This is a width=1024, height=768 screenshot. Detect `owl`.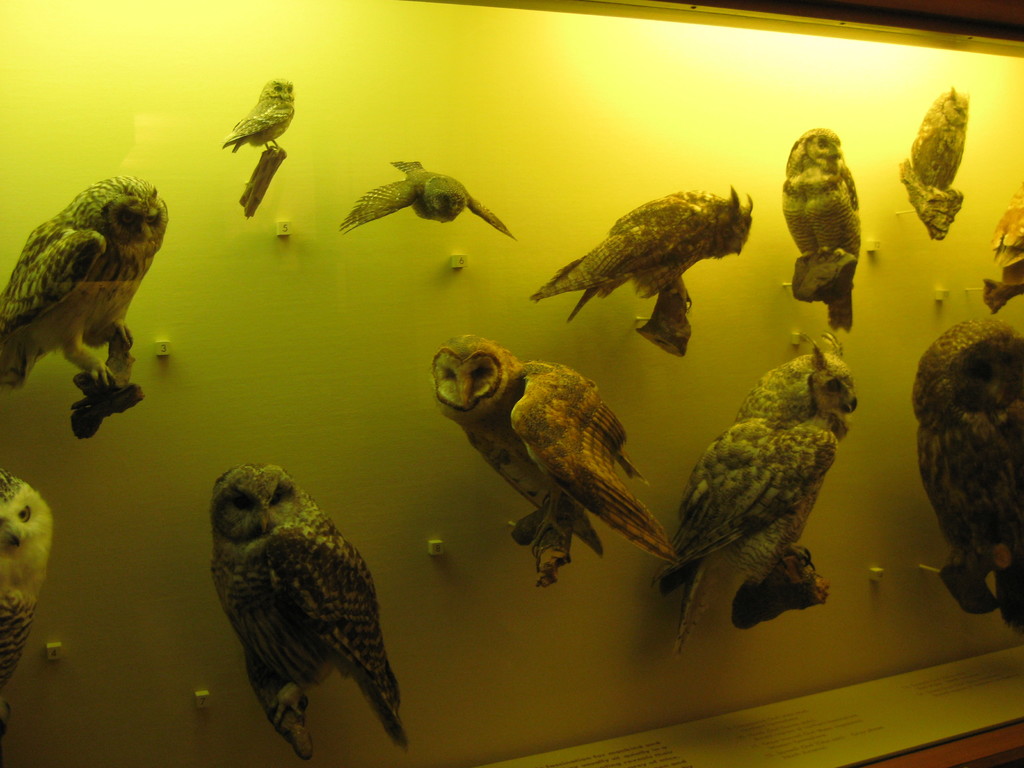
locate(220, 74, 296, 152).
